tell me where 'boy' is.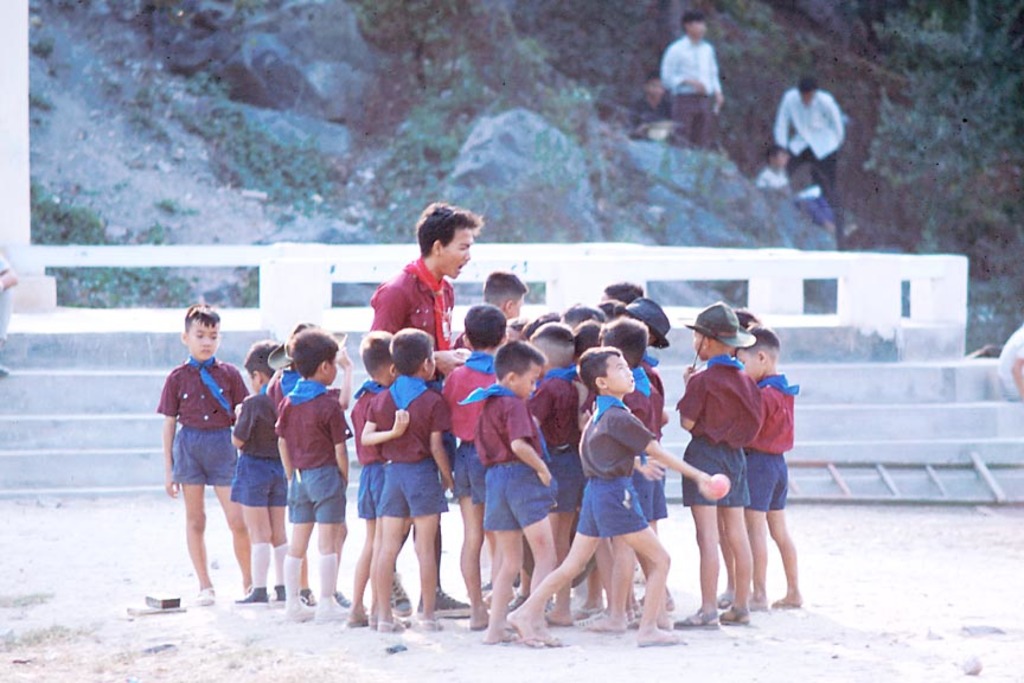
'boy' is at rect(584, 317, 671, 628).
